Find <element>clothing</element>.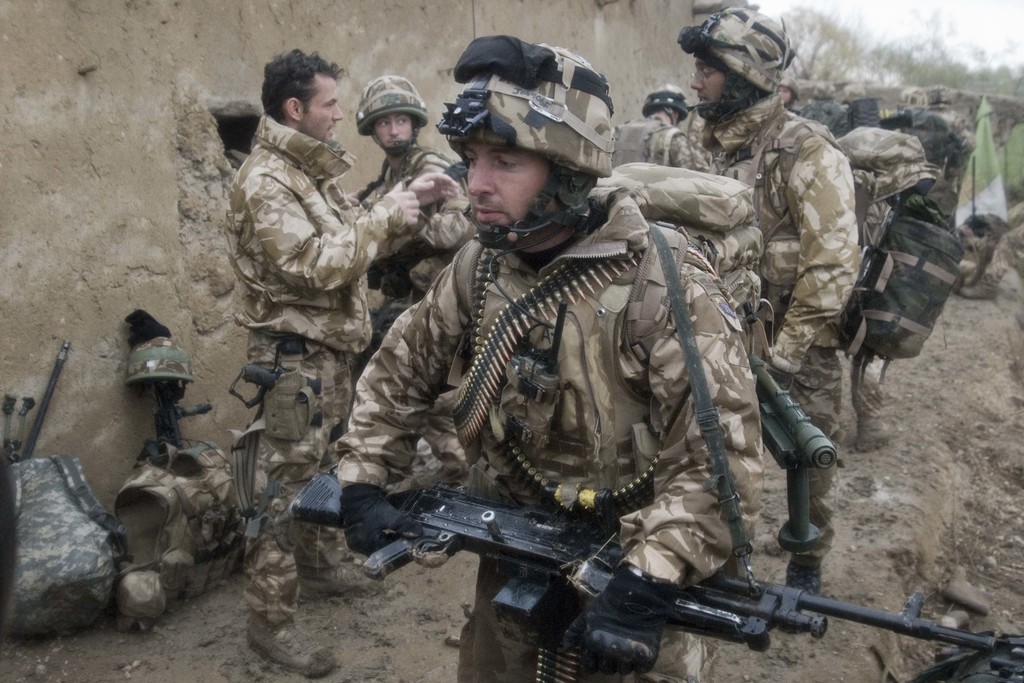
[left=611, top=110, right=701, bottom=172].
